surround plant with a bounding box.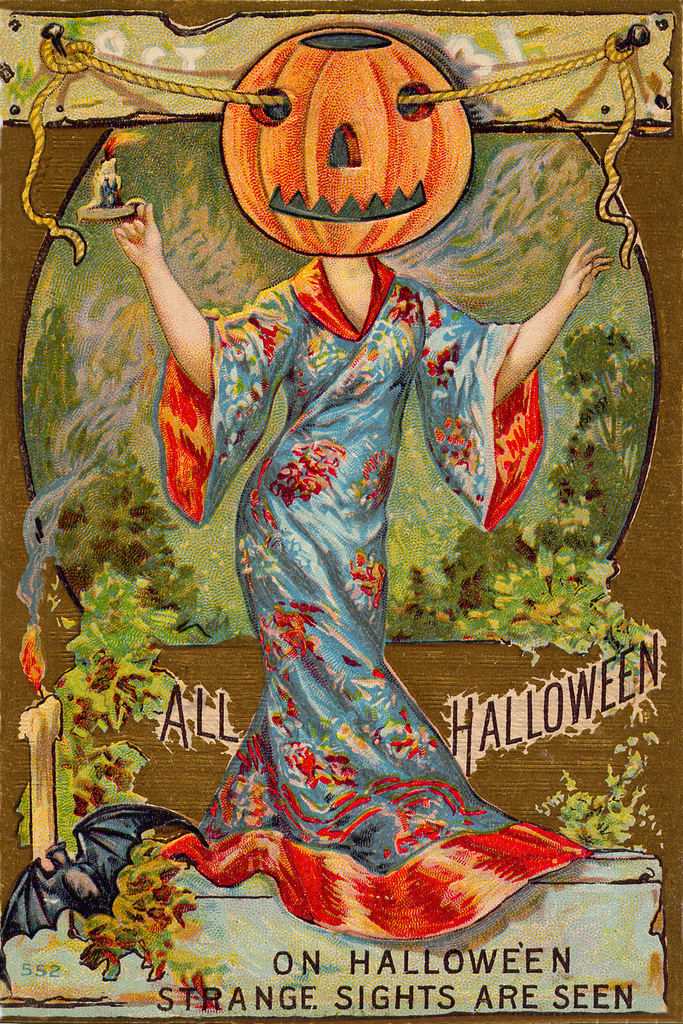
[452, 535, 660, 666].
